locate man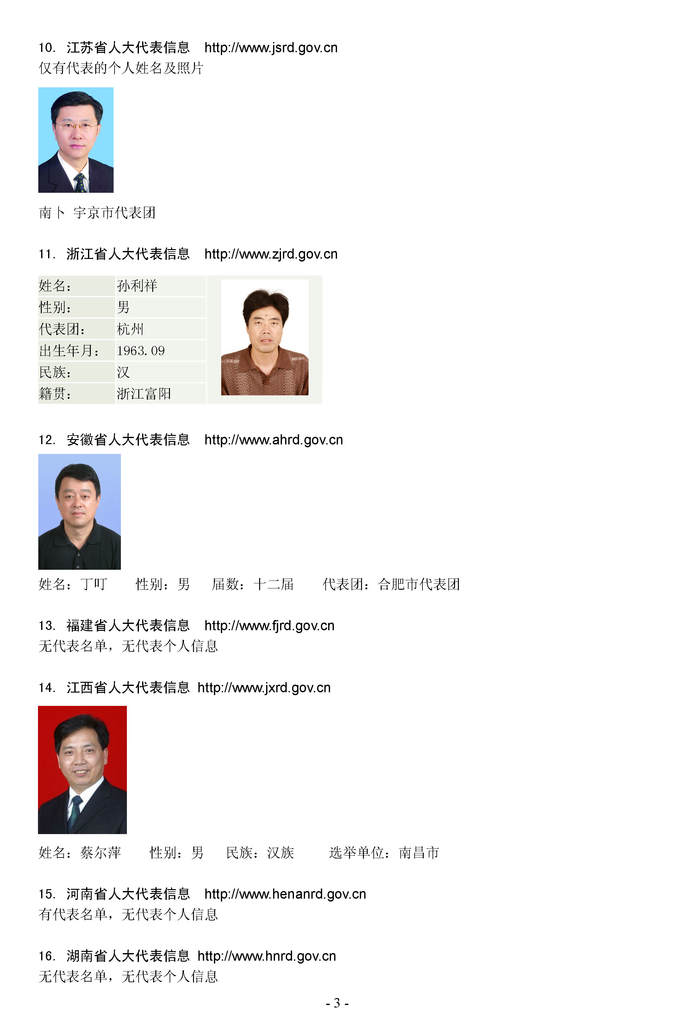
[x1=31, y1=723, x2=126, y2=845]
